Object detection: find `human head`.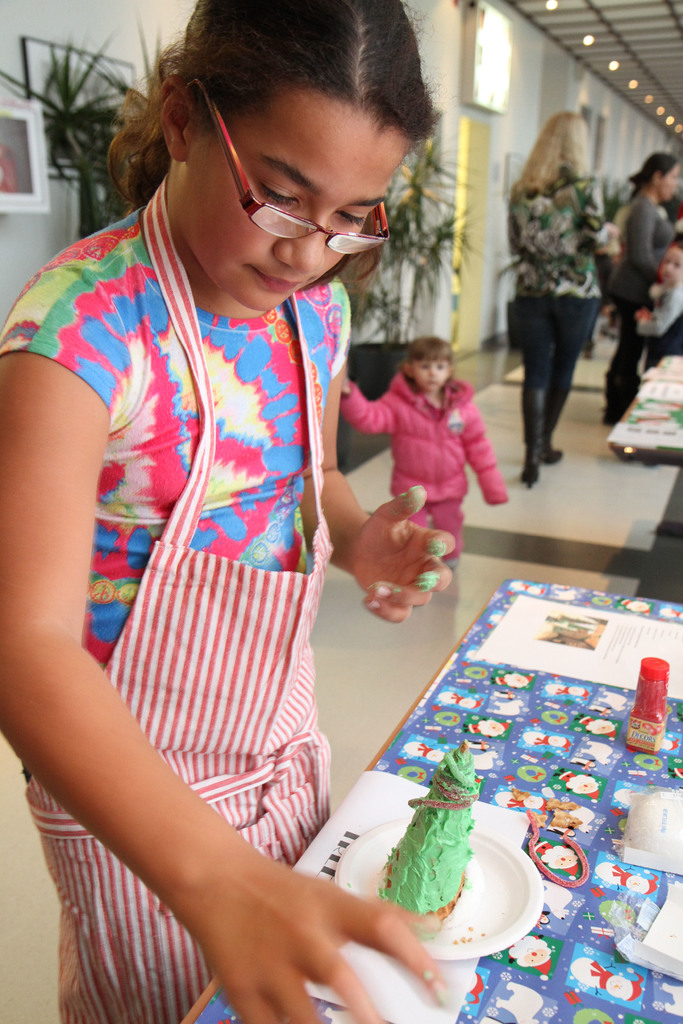
(122,12,434,300).
